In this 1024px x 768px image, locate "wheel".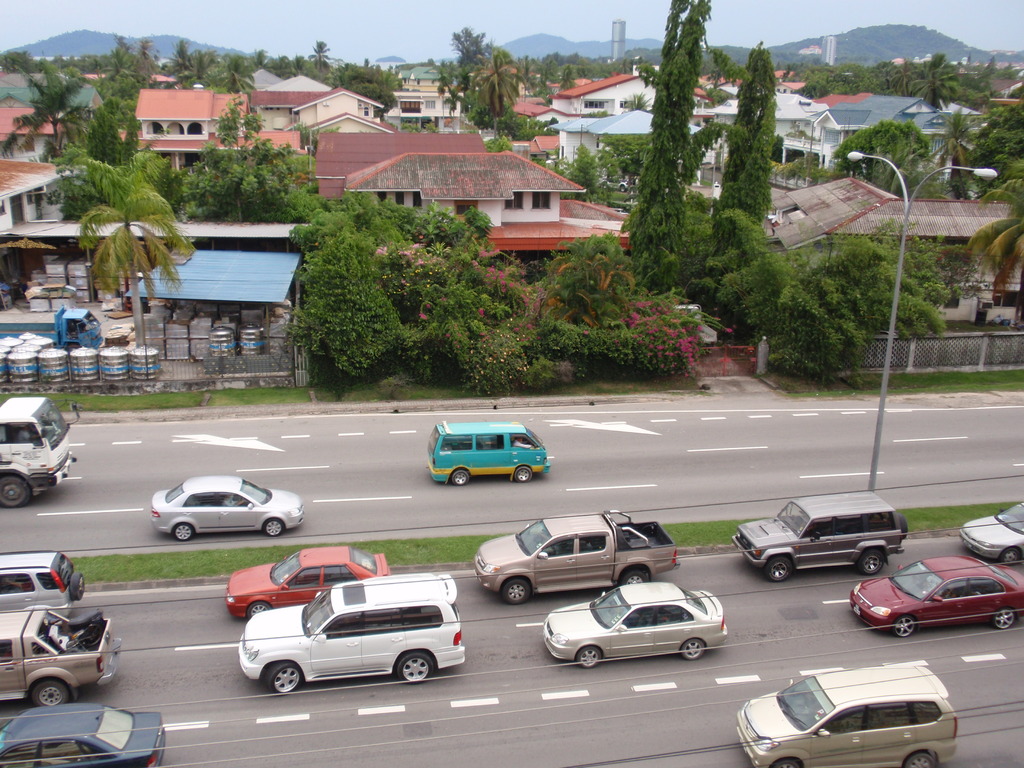
Bounding box: x1=1001 y1=547 x2=1023 y2=566.
